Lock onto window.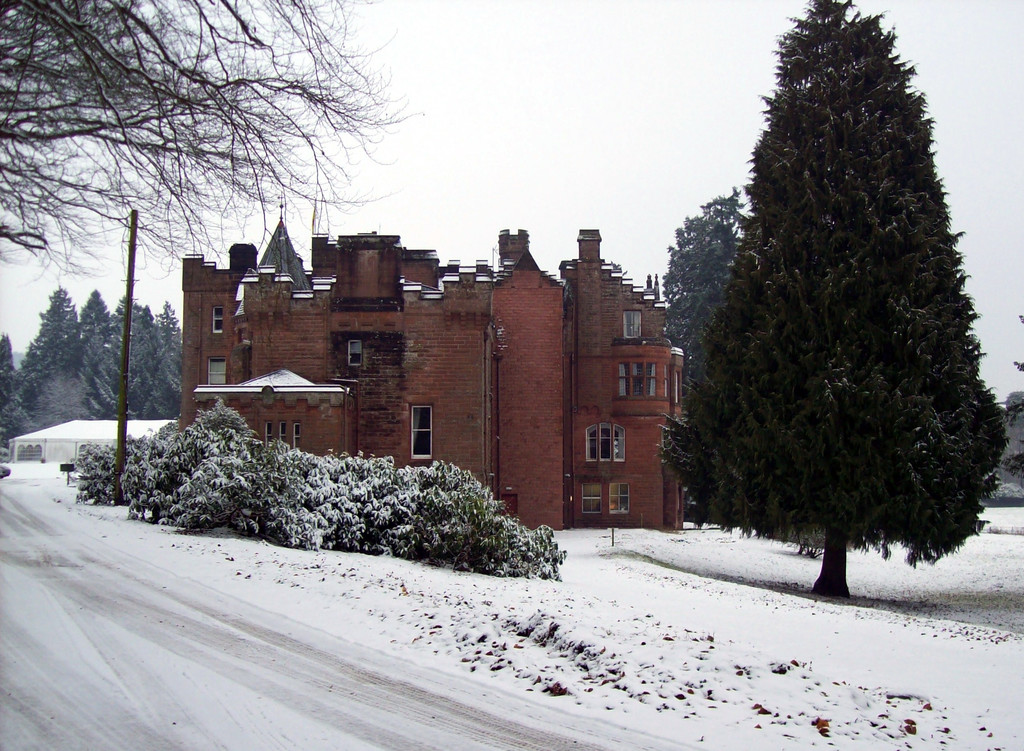
Locked: x1=664 y1=363 x2=671 y2=404.
